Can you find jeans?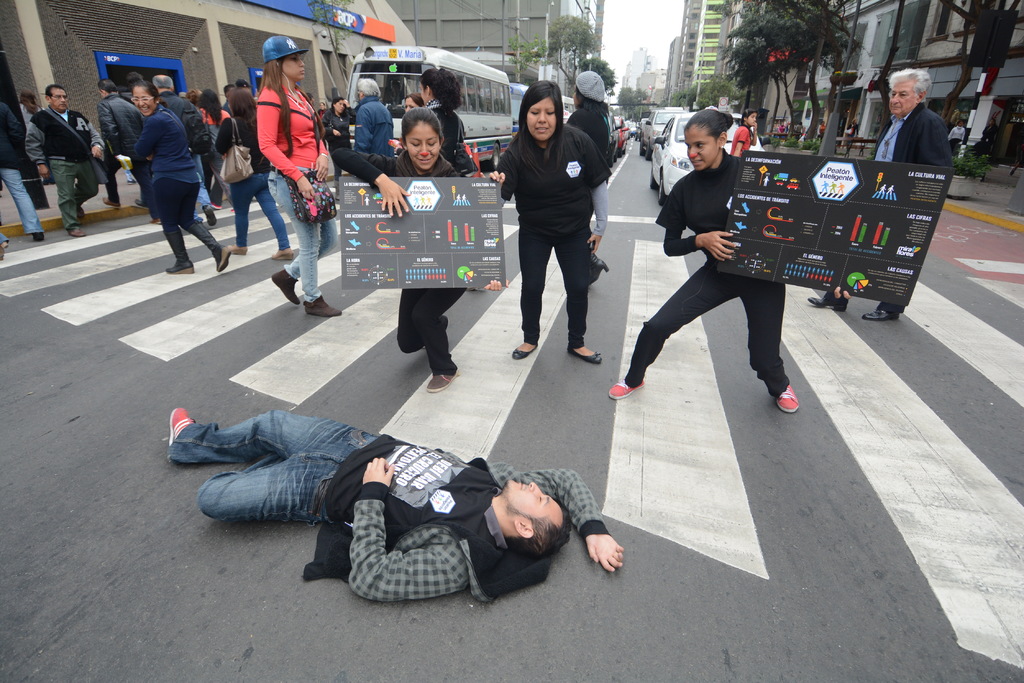
Yes, bounding box: [left=43, top=151, right=99, bottom=232].
